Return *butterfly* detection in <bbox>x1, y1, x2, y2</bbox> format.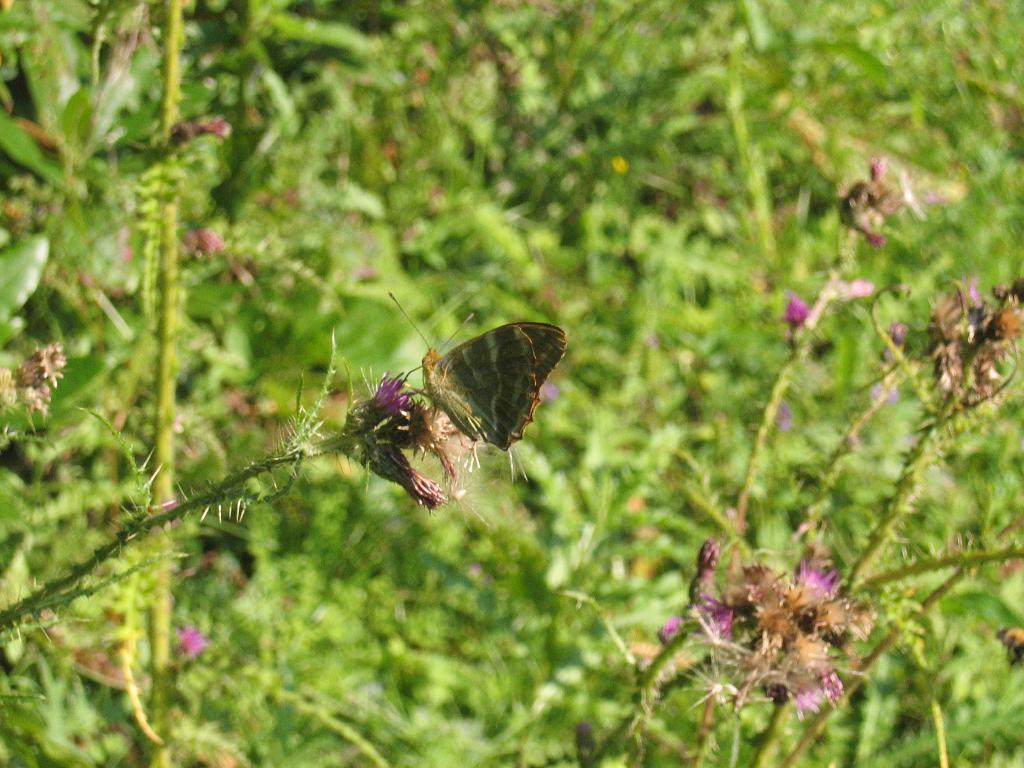
<bbox>365, 314, 568, 484</bbox>.
